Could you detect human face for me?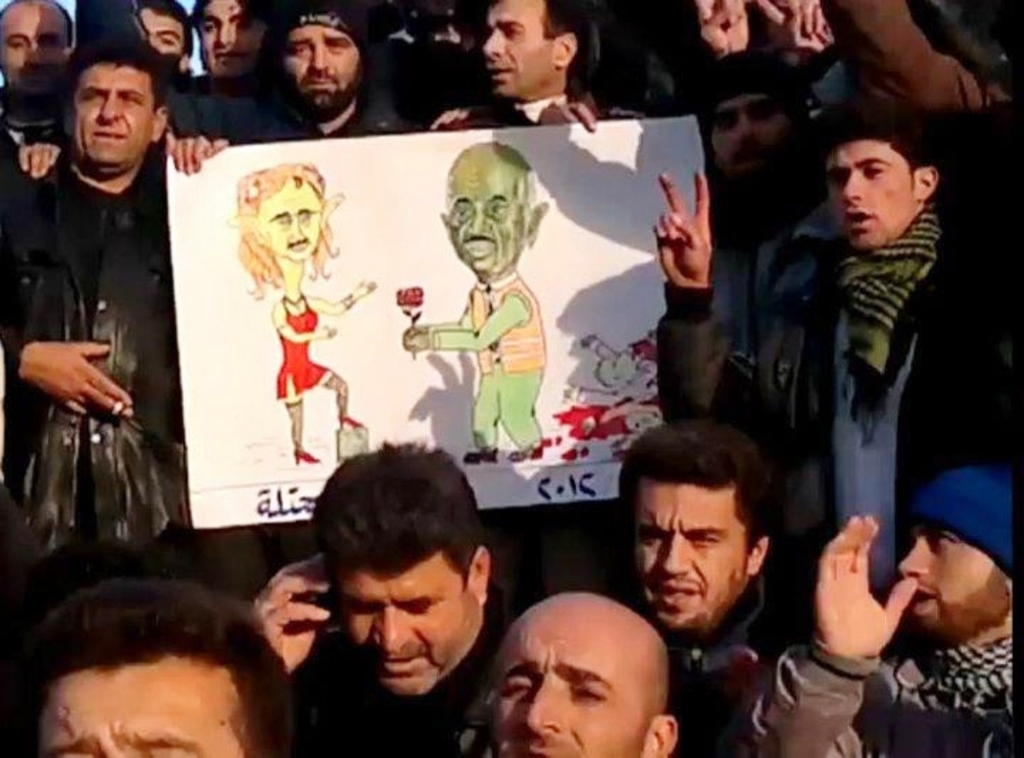
Detection result: 191/0/269/77.
